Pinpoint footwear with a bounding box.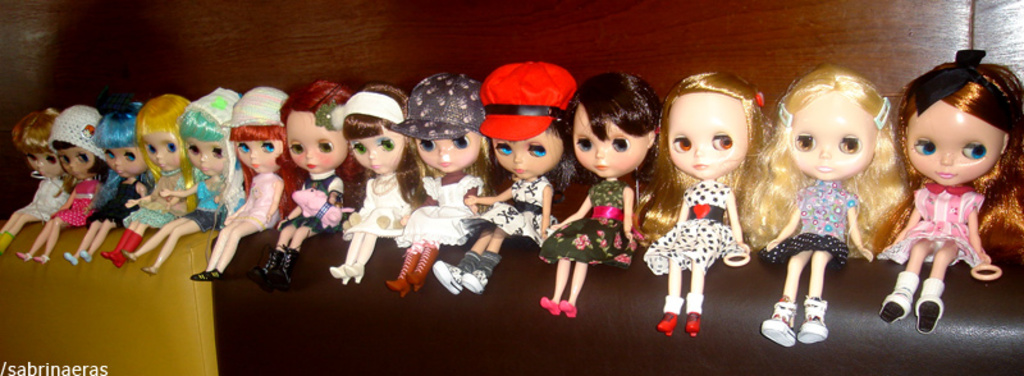
pyautogui.locateOnScreen(63, 251, 78, 274).
